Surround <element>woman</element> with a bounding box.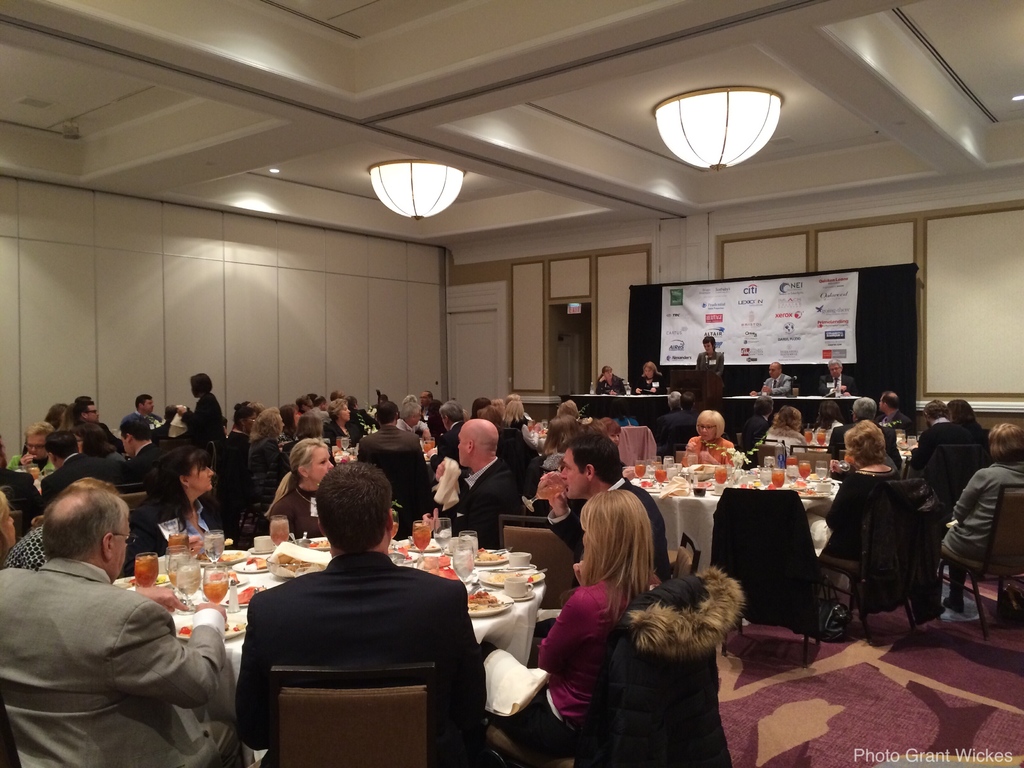
bbox=(694, 334, 724, 406).
